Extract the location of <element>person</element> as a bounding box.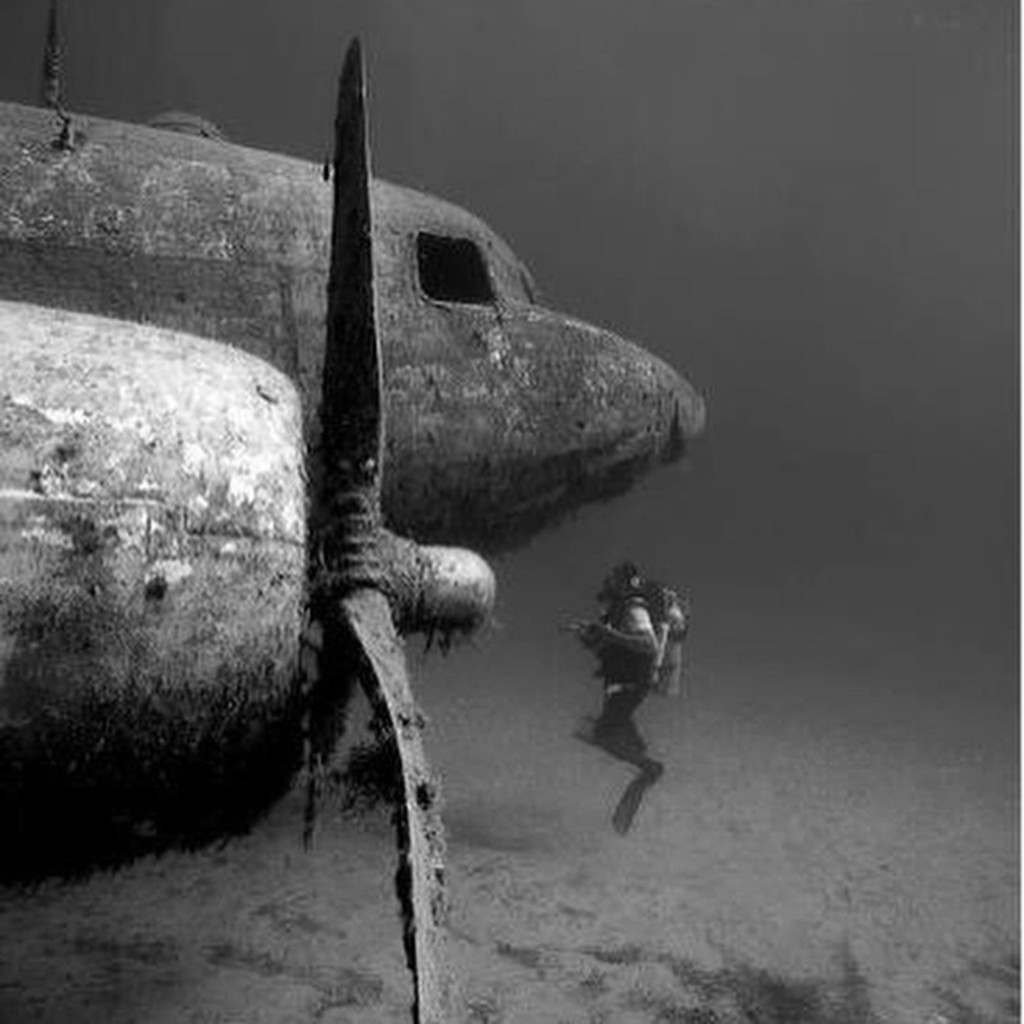
Rect(566, 560, 664, 835).
